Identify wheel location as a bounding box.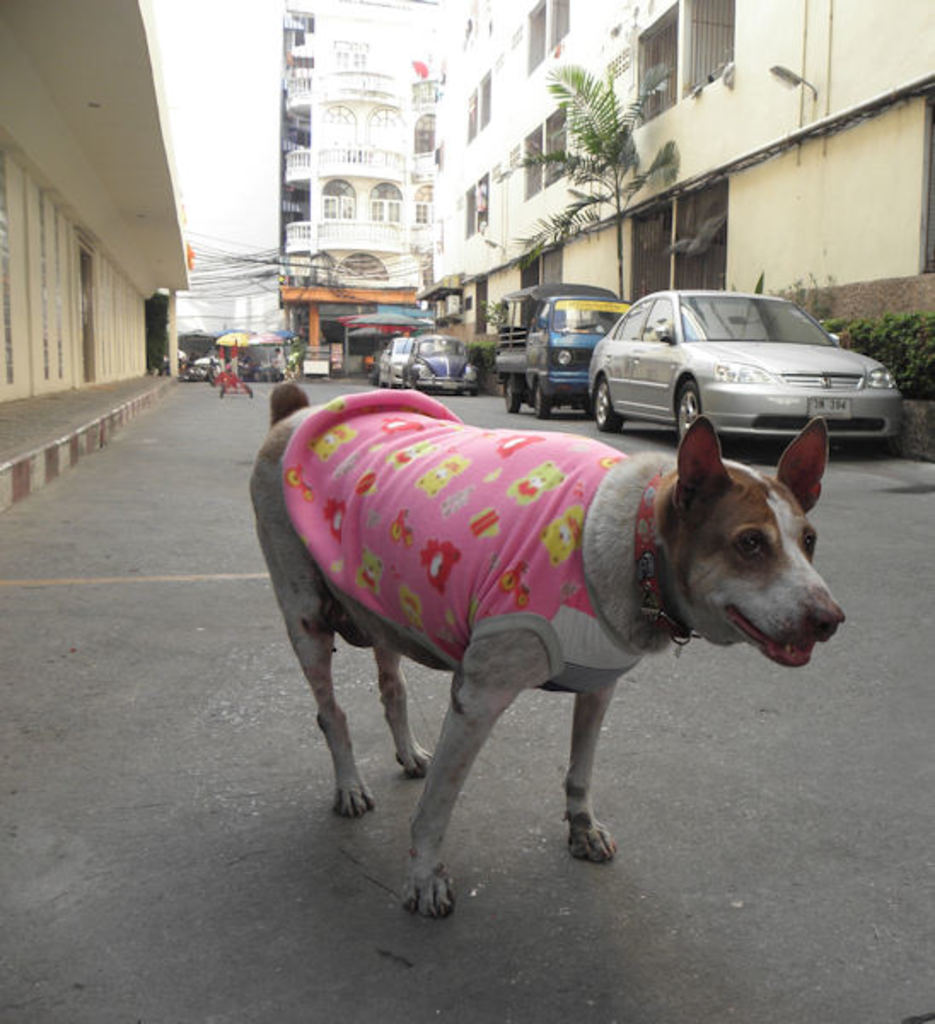
<bbox>594, 382, 626, 433</bbox>.
